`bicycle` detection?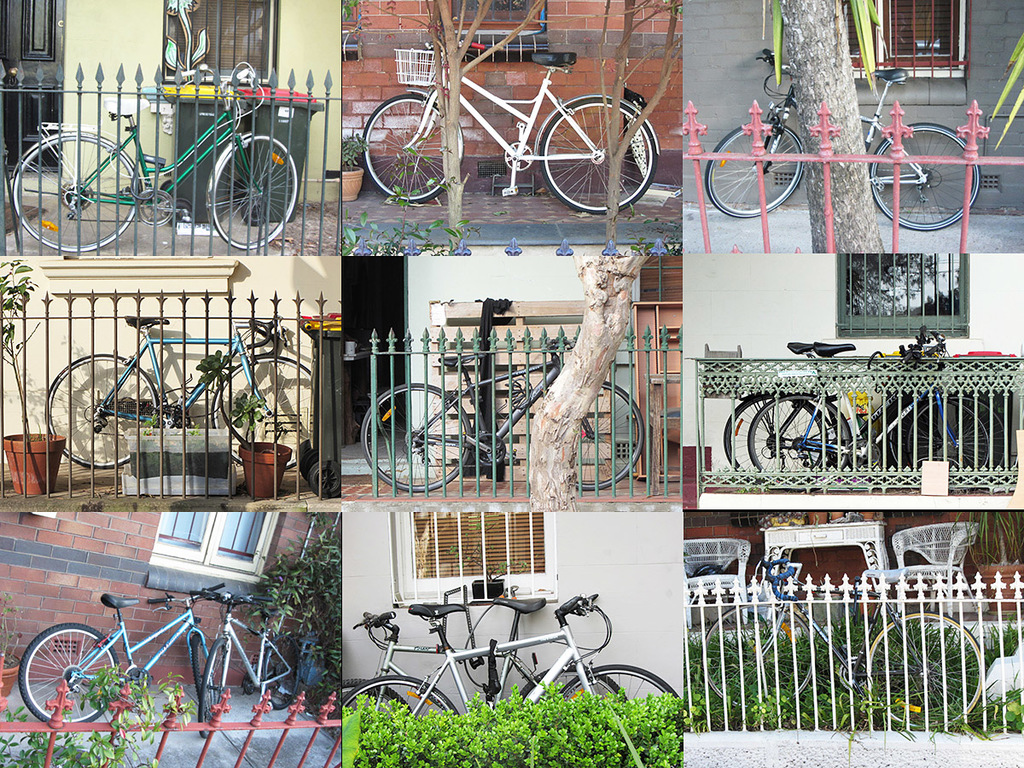
box=[36, 300, 332, 461]
